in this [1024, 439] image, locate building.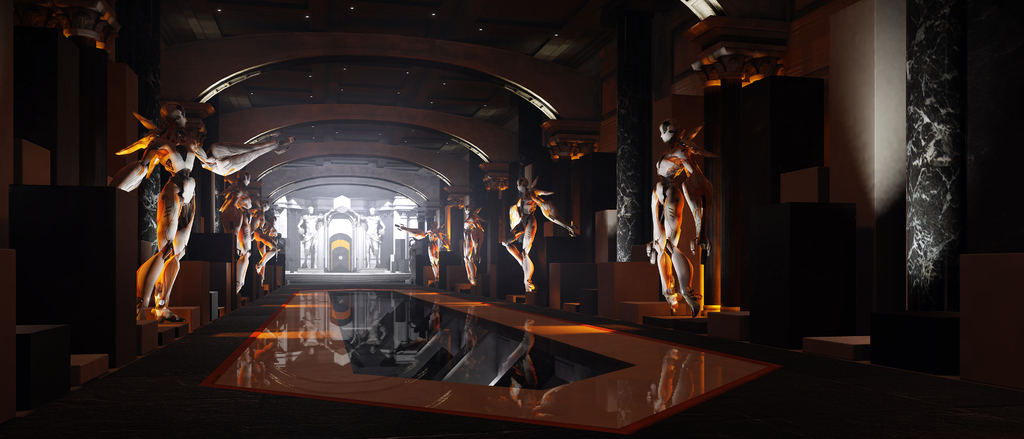
Bounding box: crop(0, 2, 1021, 438).
